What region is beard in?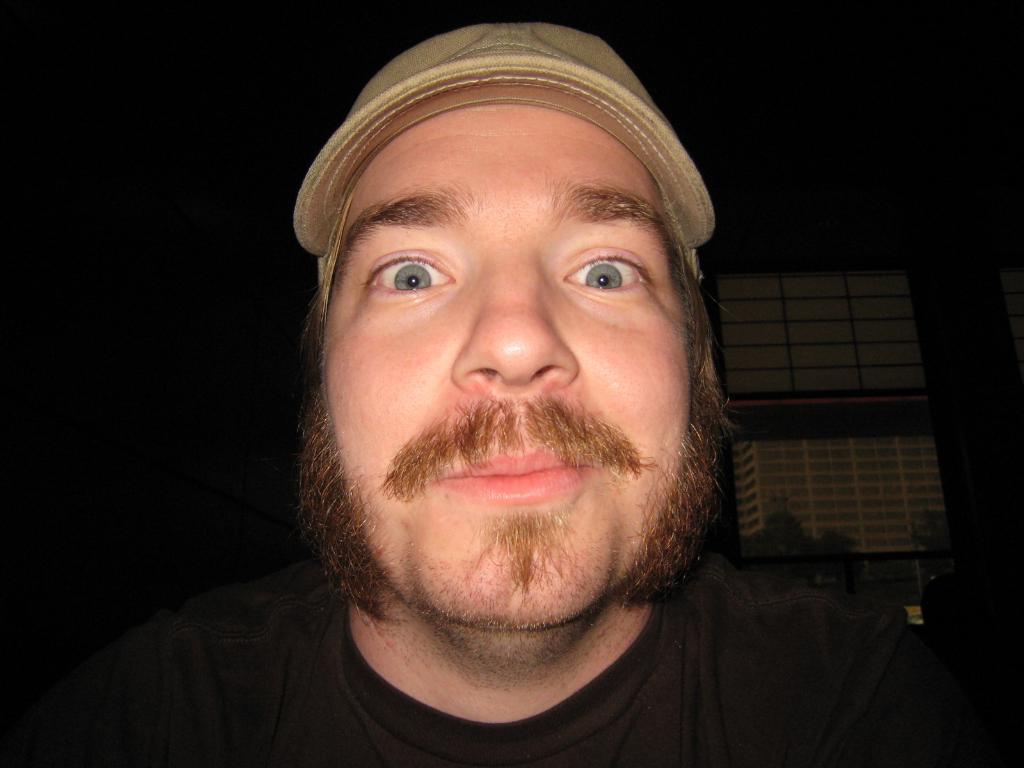
{"left": 301, "top": 205, "right": 716, "bottom": 621}.
